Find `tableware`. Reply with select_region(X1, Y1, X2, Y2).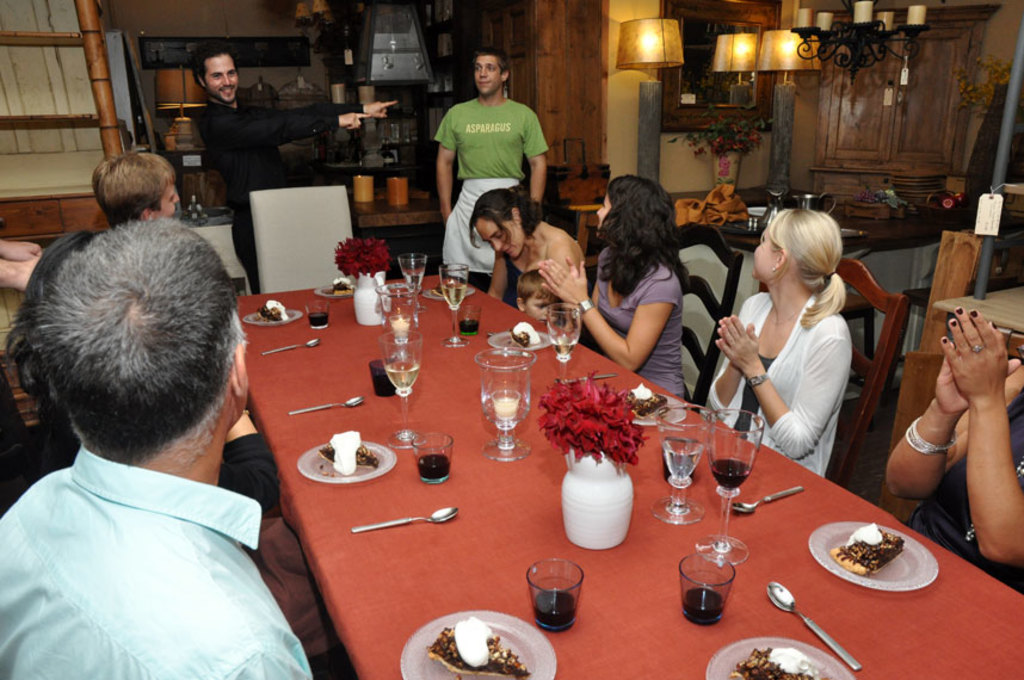
select_region(438, 259, 471, 347).
